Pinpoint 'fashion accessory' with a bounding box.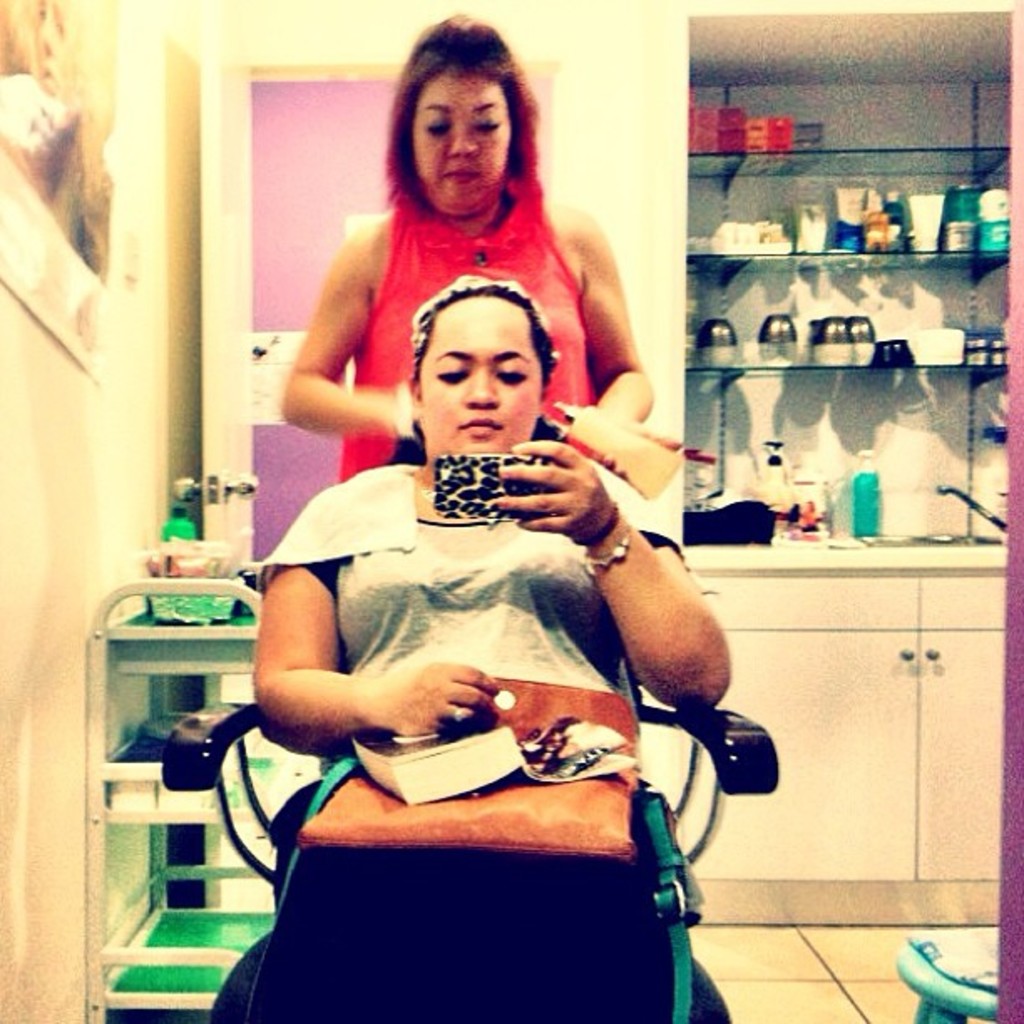
x1=574, y1=500, x2=622, y2=552.
